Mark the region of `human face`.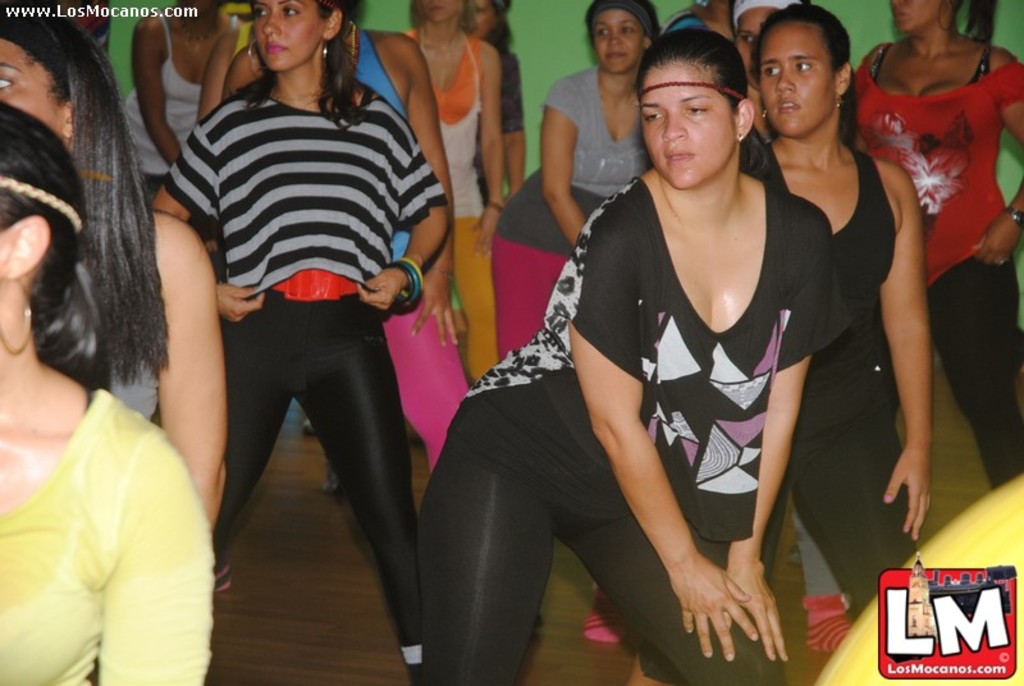
Region: (x1=415, y1=0, x2=465, y2=24).
